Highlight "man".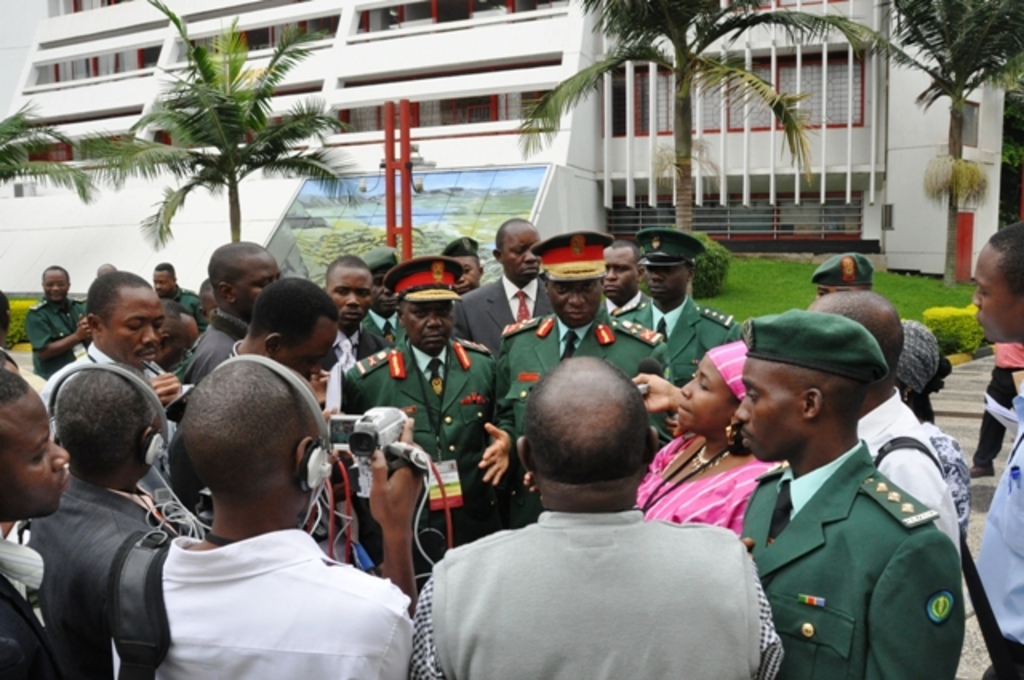
Highlighted region: box(613, 229, 733, 373).
